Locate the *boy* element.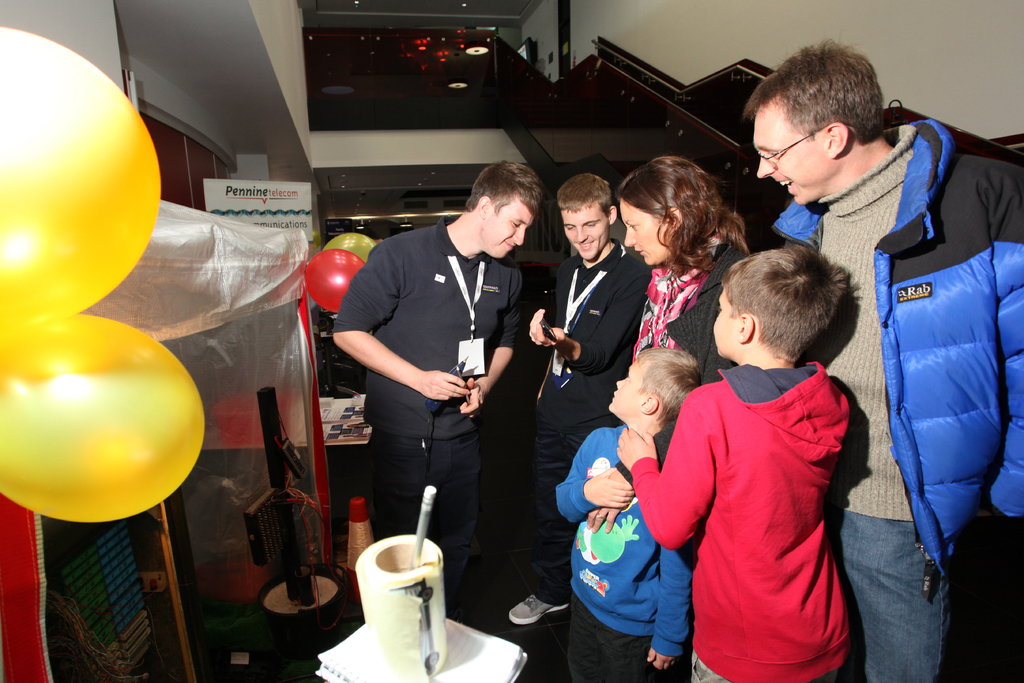
Element bbox: <box>504,173,650,625</box>.
